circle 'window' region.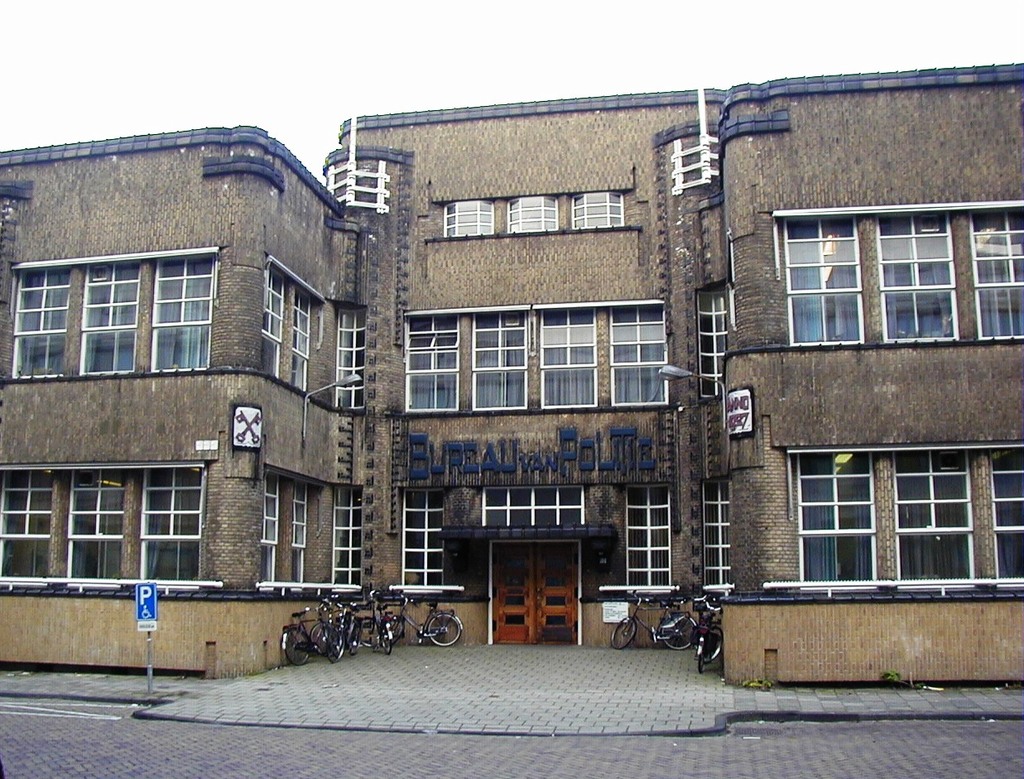
Region: {"left": 246, "top": 474, "right": 330, "bottom": 594}.
